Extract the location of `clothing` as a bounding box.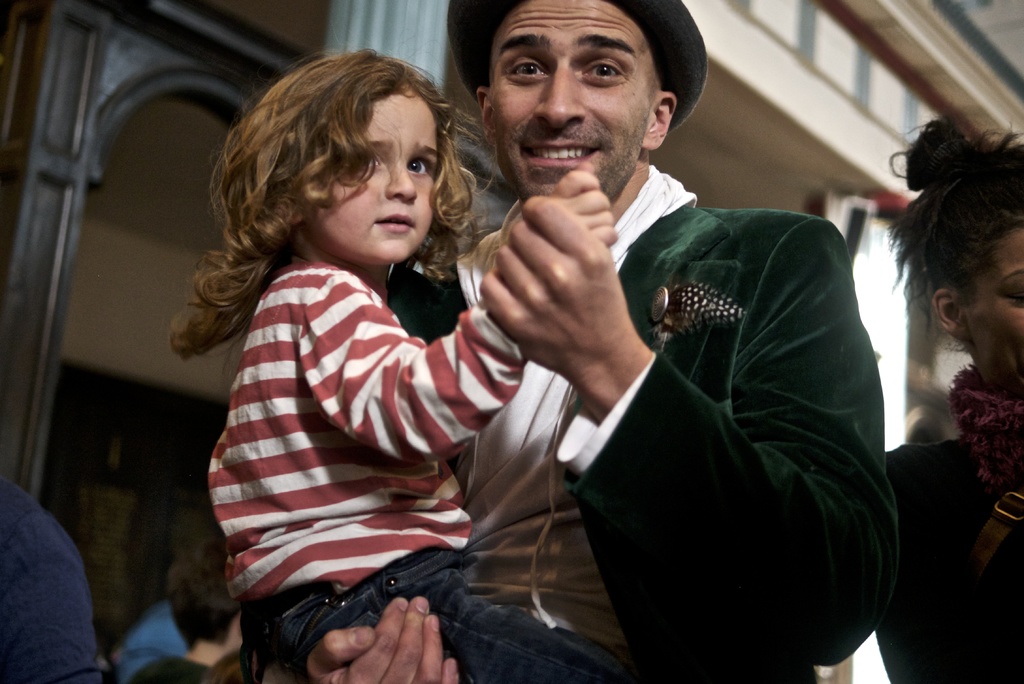
x1=127, y1=655, x2=207, y2=683.
